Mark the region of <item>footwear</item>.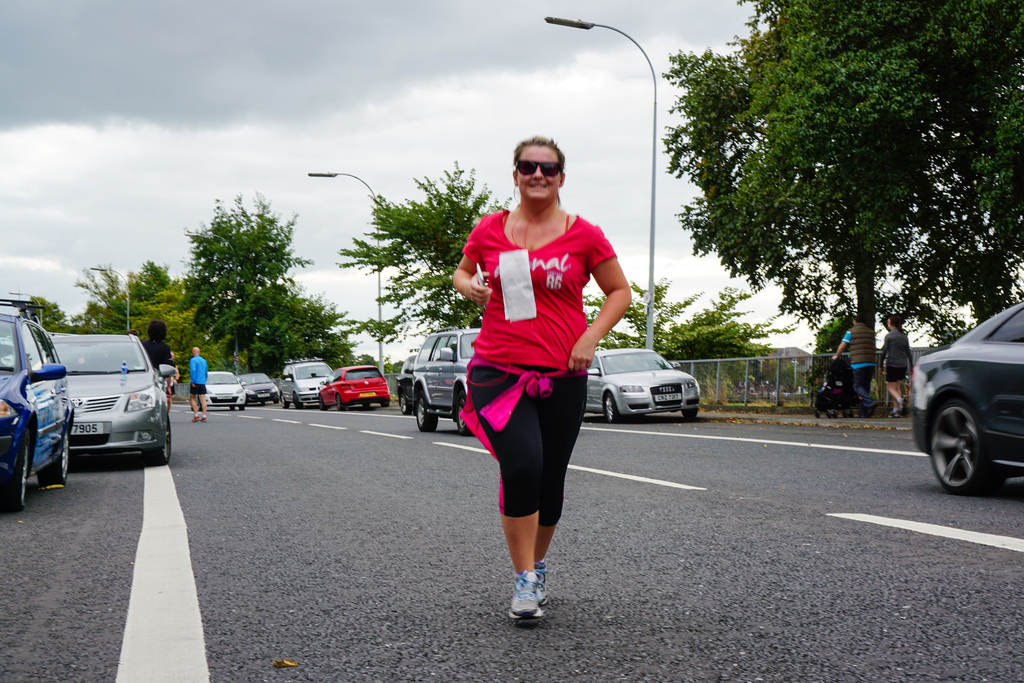
Region: 530 559 557 607.
